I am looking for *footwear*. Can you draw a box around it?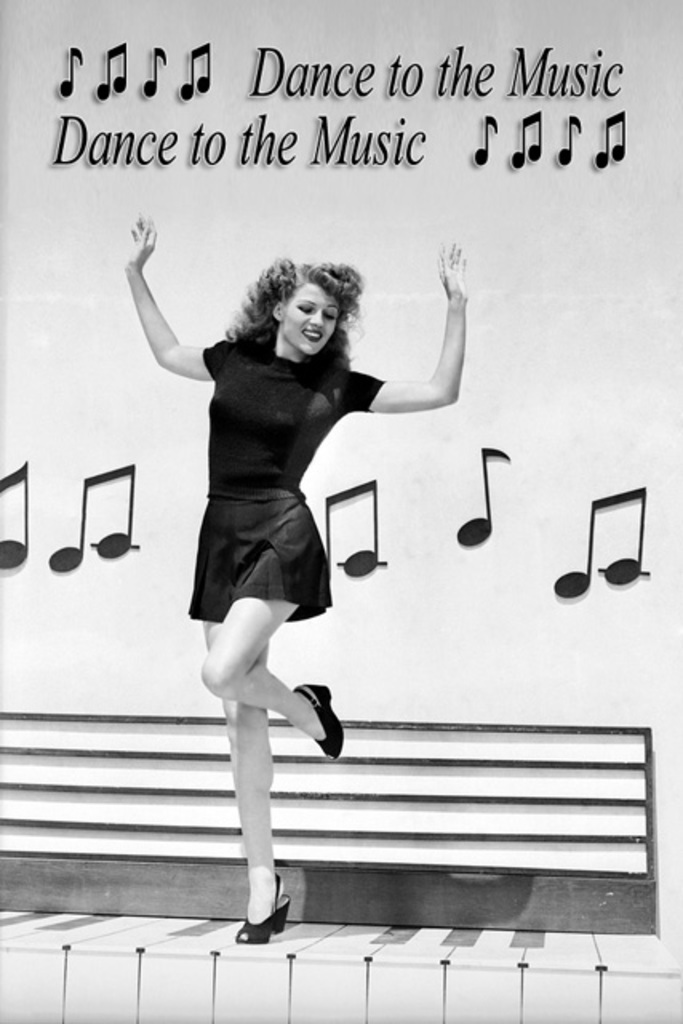
Sure, the bounding box is 227, 874, 291, 949.
